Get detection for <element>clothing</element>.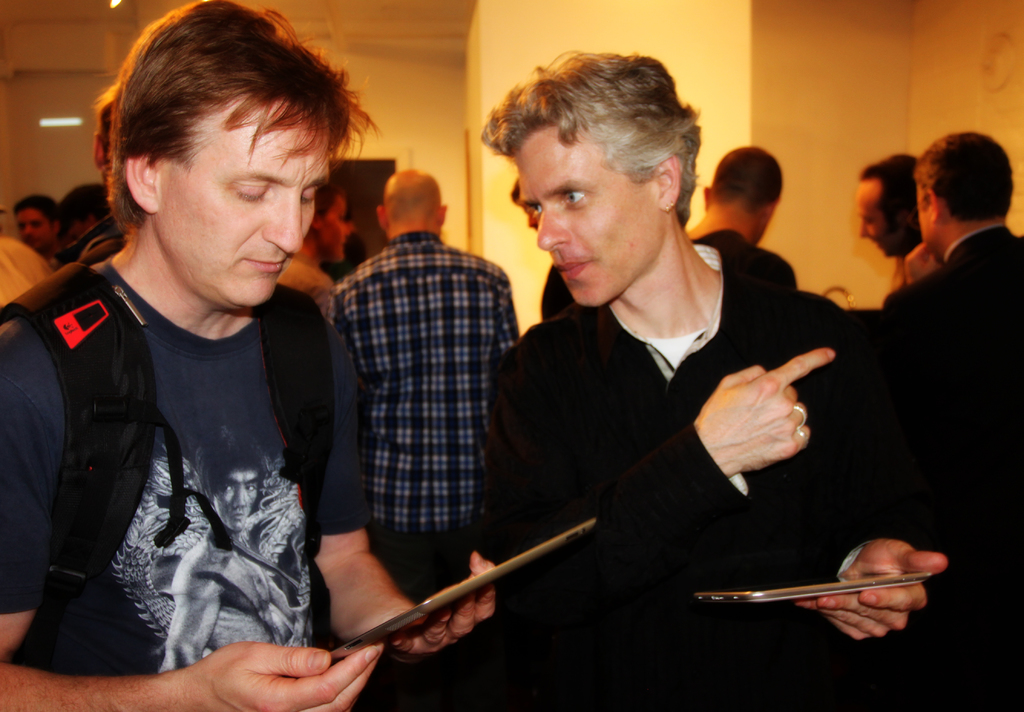
Detection: [274, 246, 330, 309].
